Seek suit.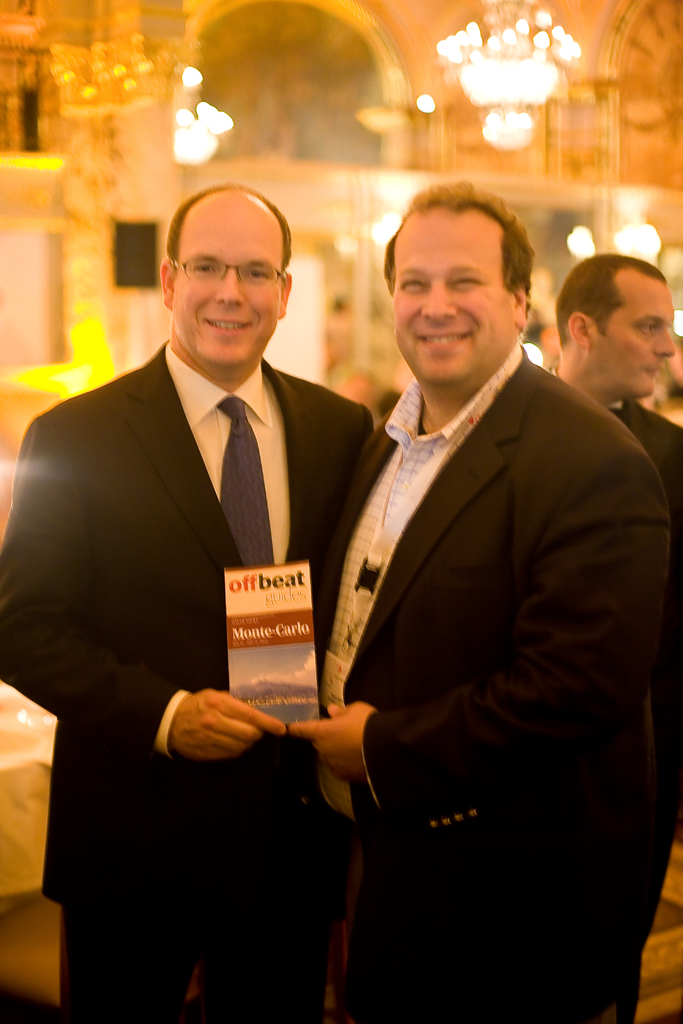
l=0, t=333, r=374, b=1023.
